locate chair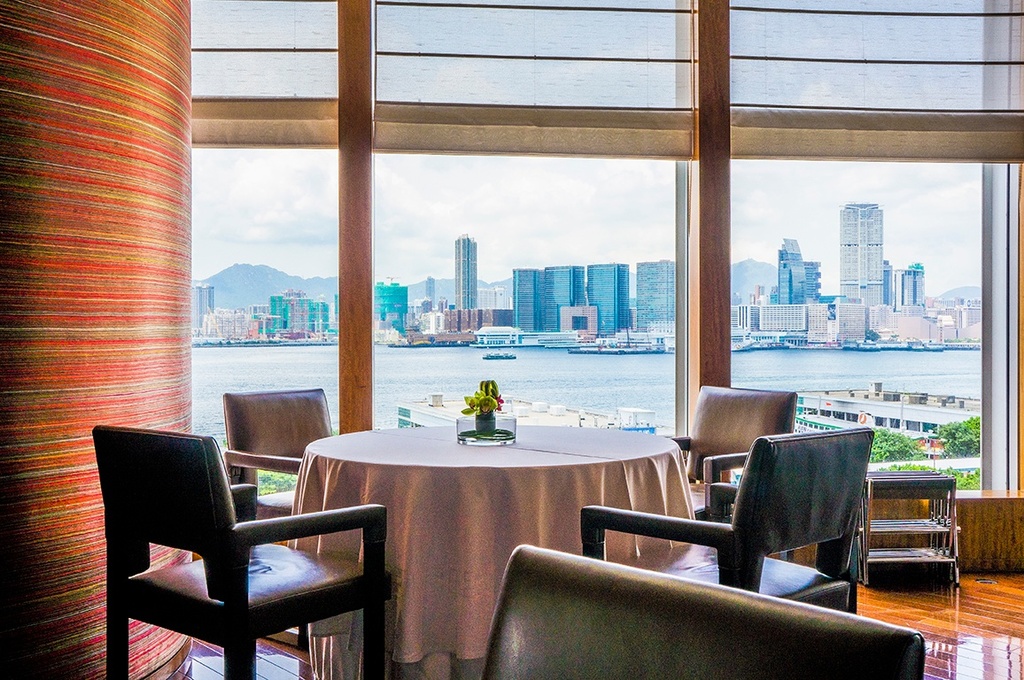
bbox=(578, 424, 880, 614)
